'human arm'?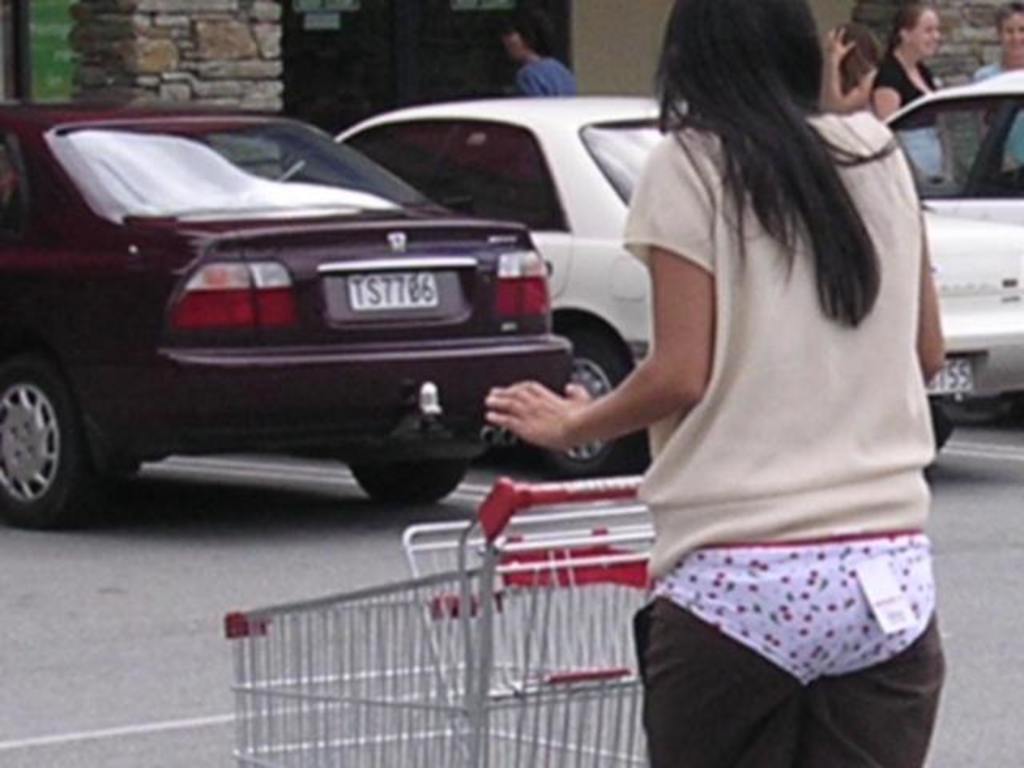
[822, 26, 878, 106]
